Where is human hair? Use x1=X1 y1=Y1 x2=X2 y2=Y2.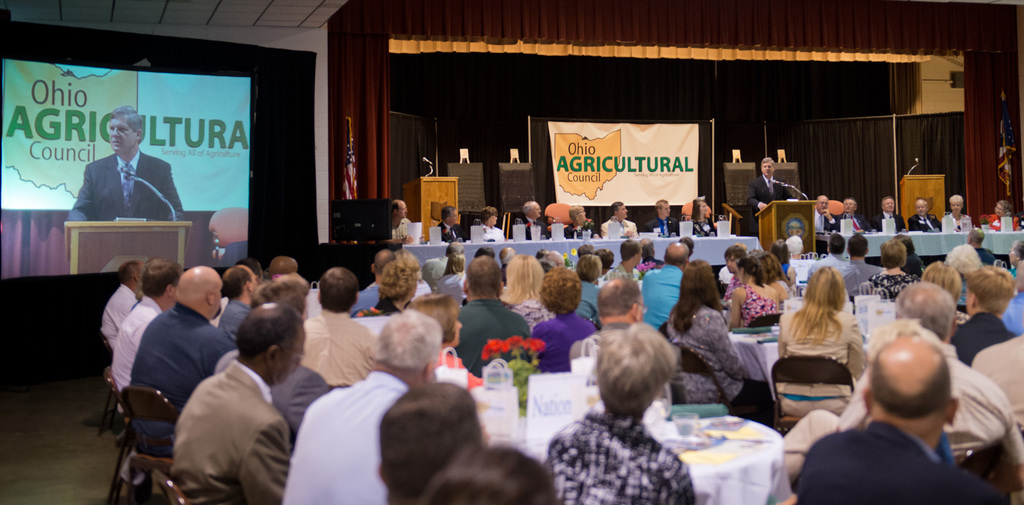
x1=541 y1=247 x2=552 y2=253.
